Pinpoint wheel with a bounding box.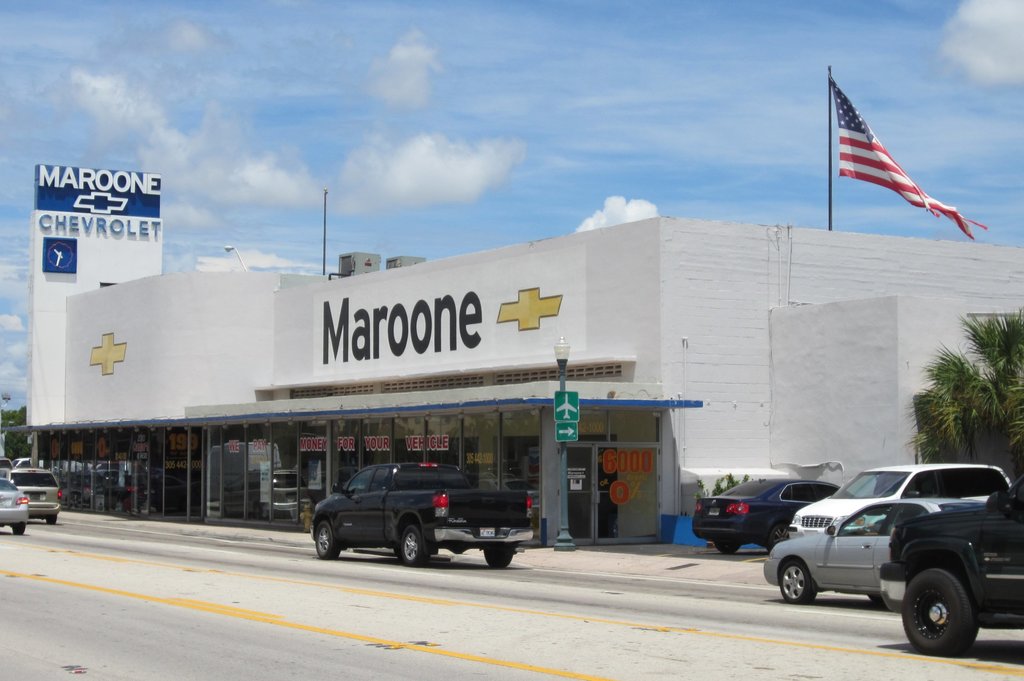
pyautogui.locateOnScreen(13, 525, 24, 534).
